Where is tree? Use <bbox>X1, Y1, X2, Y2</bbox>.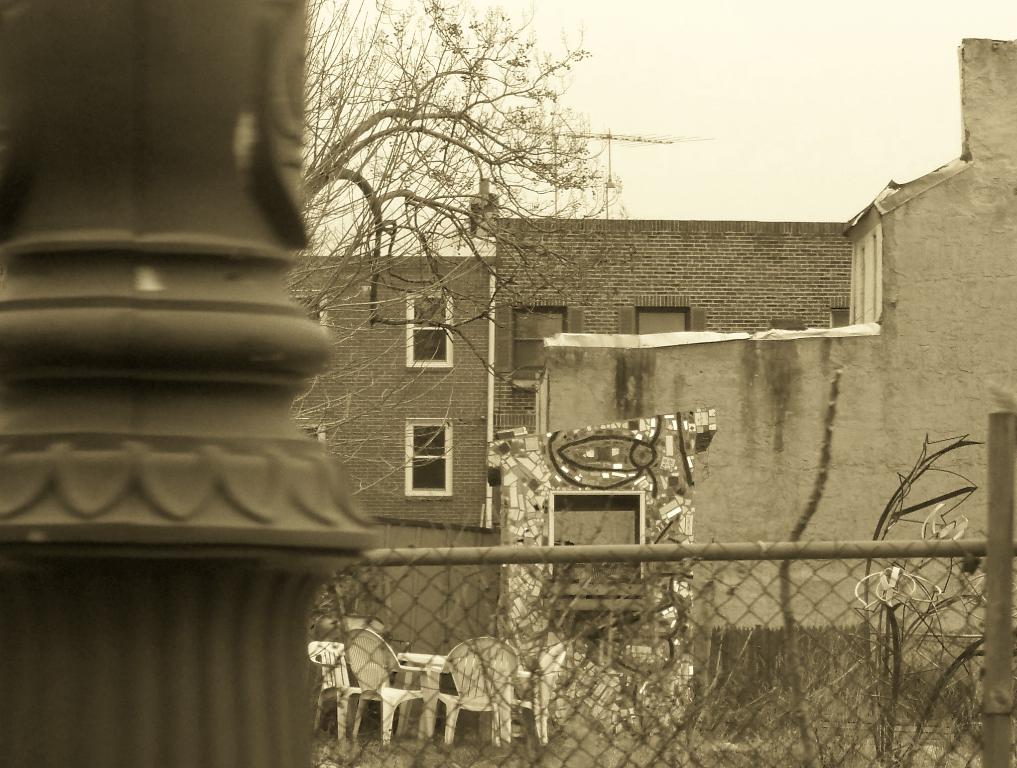
<bbox>289, 0, 690, 498</bbox>.
